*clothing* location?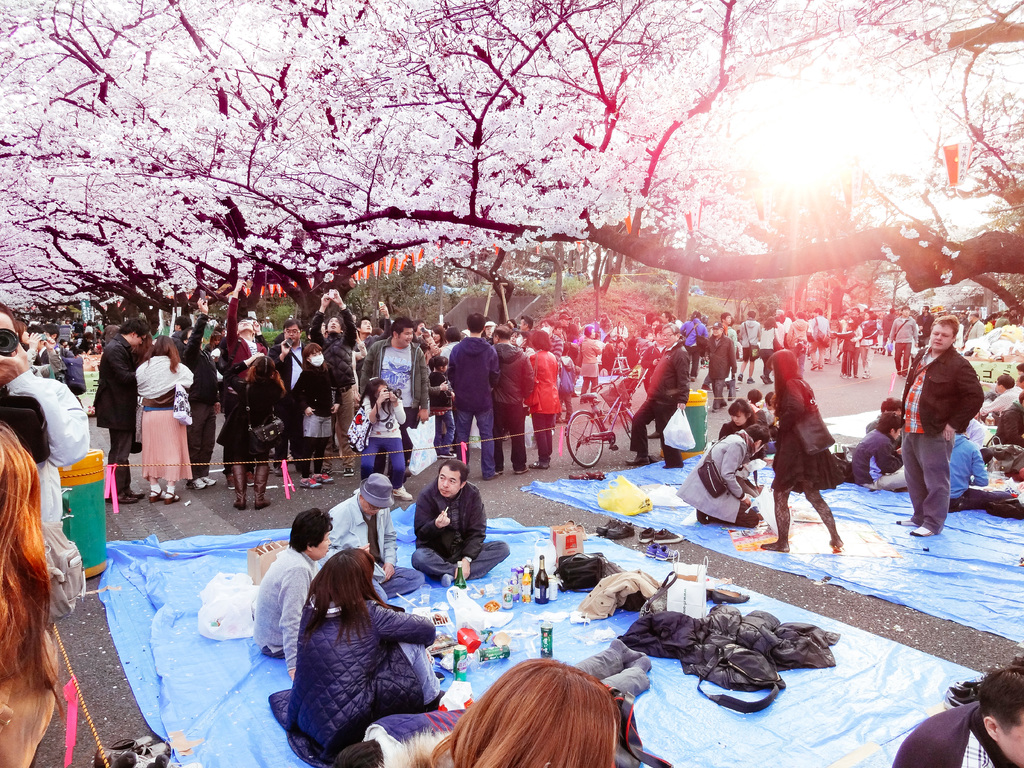
rect(264, 604, 442, 767)
